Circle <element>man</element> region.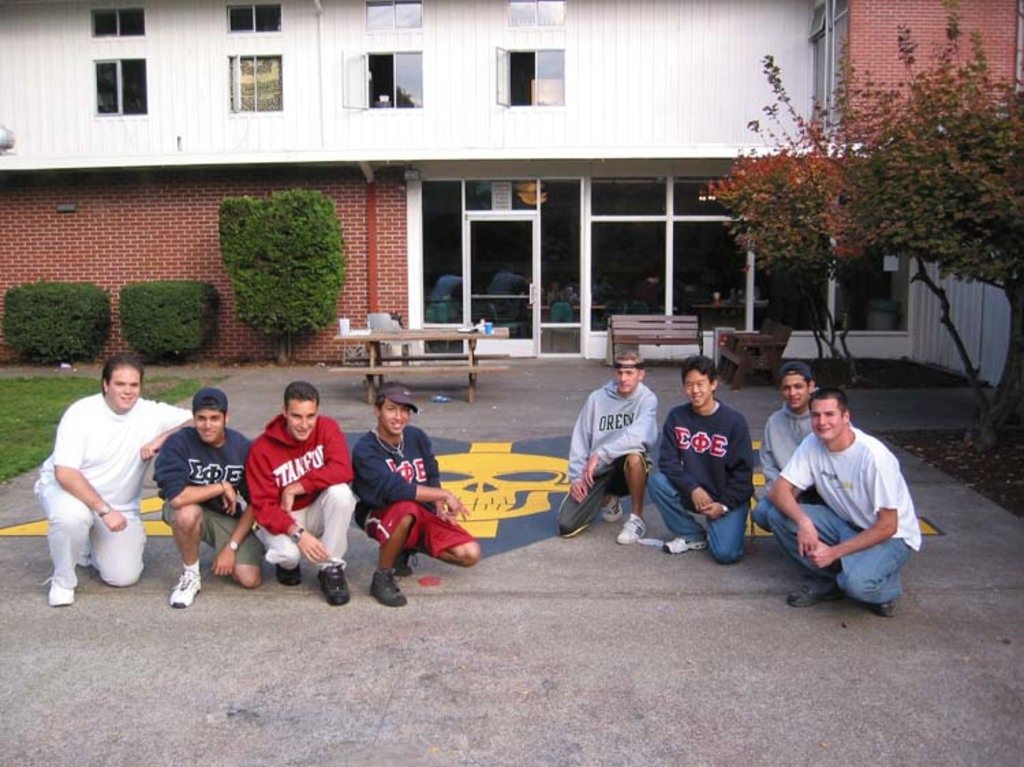
Region: <bbox>351, 385, 487, 611</bbox>.
